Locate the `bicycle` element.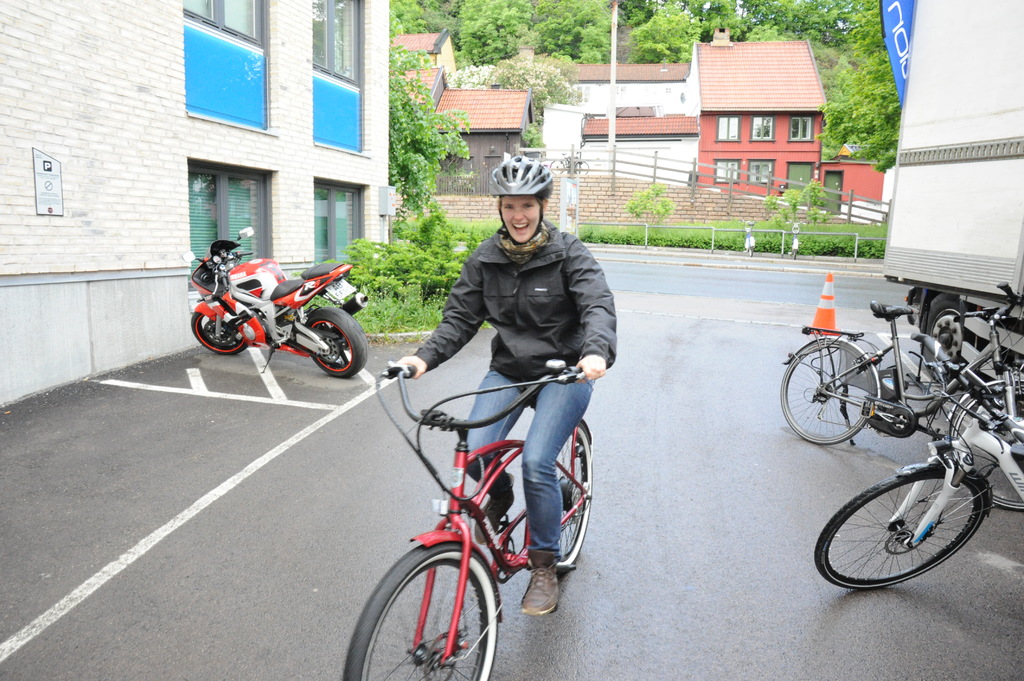
Element bbox: box(777, 278, 1023, 509).
